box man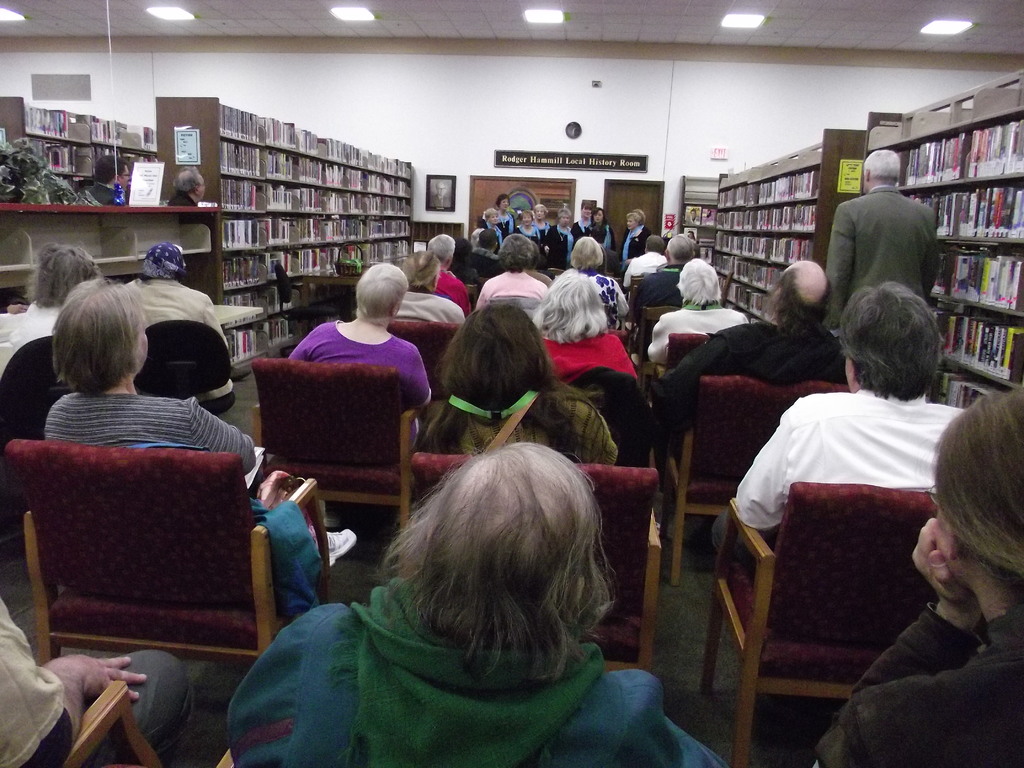
[703,276,970,564]
